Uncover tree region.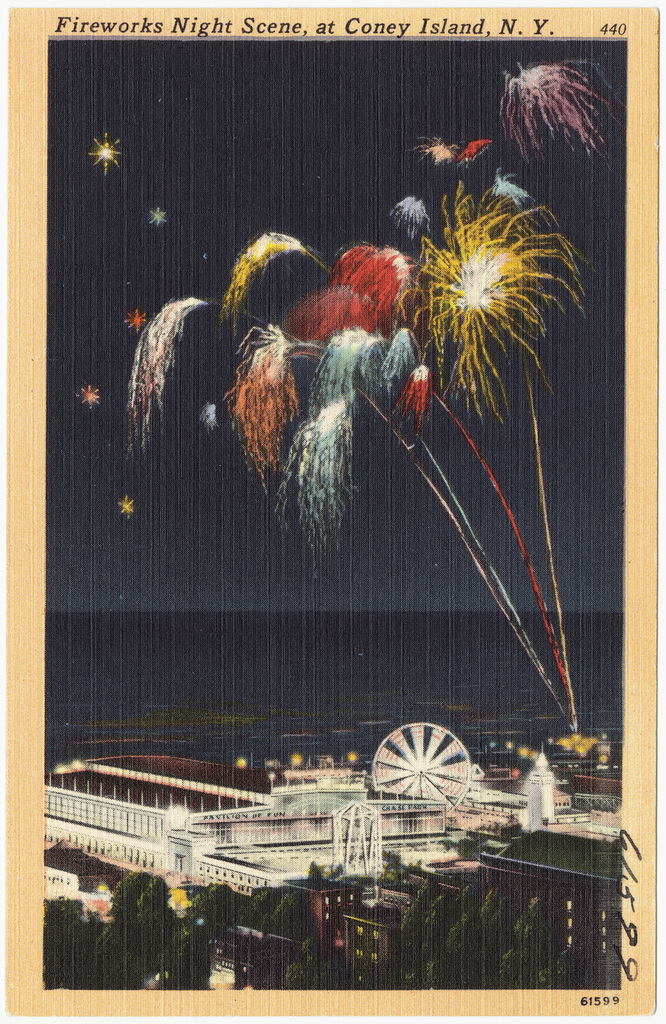
Uncovered: l=275, t=936, r=347, b=994.
